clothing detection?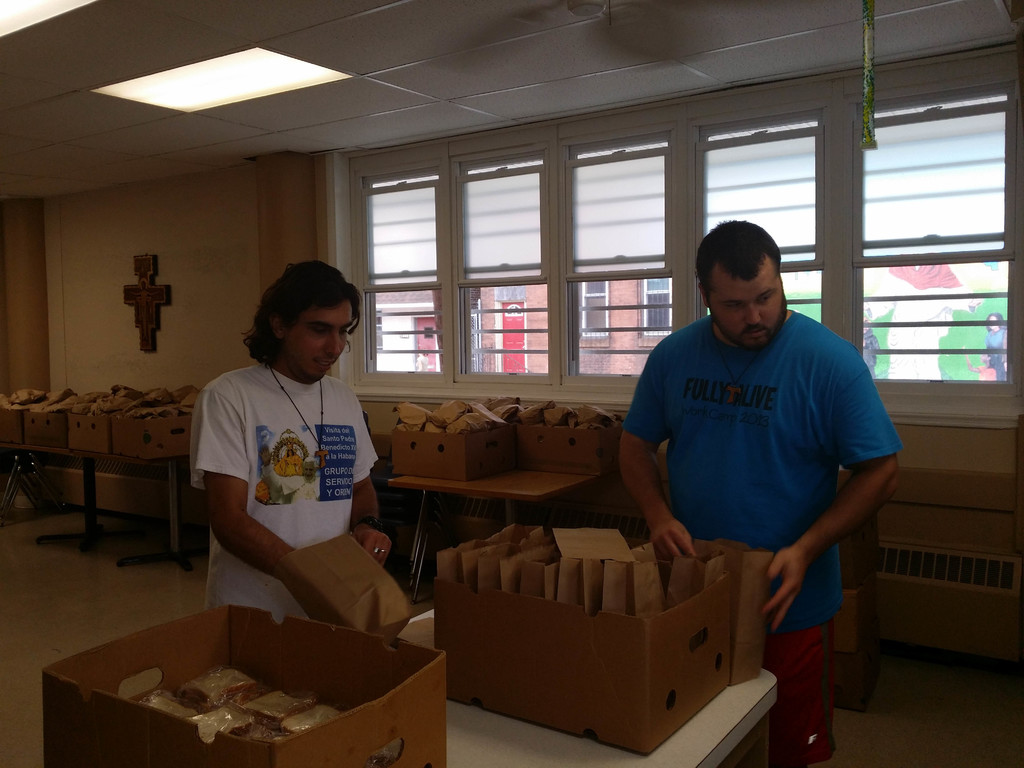
(186,344,376,623)
